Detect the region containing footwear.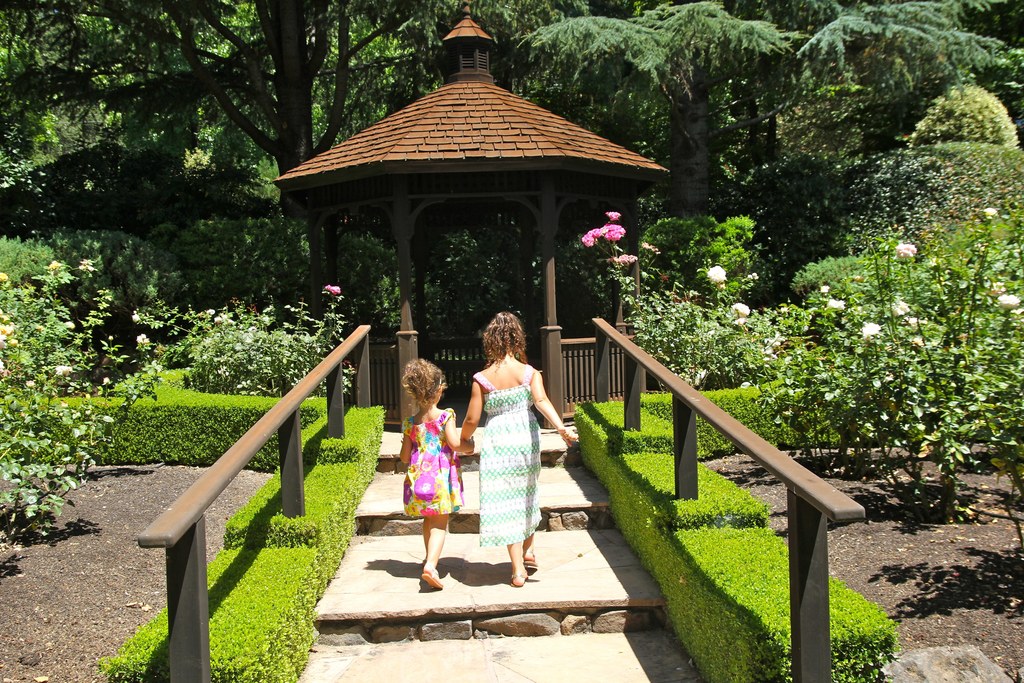
x1=421 y1=562 x2=445 y2=591.
